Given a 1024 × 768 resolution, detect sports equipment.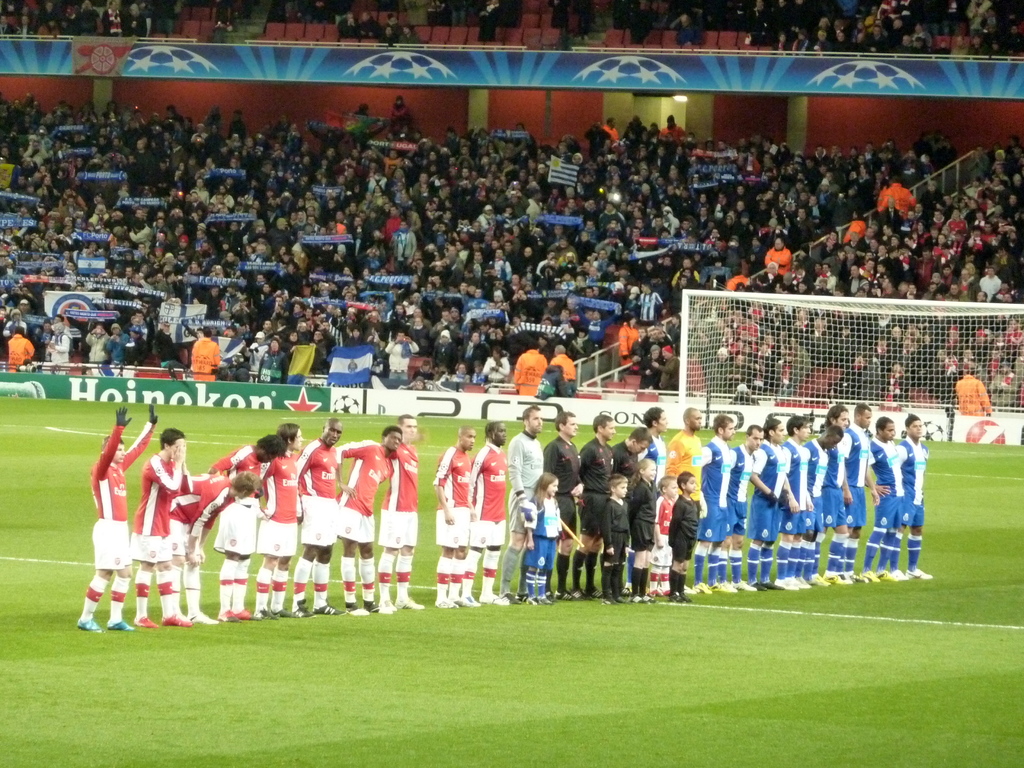
detection(375, 602, 394, 614).
